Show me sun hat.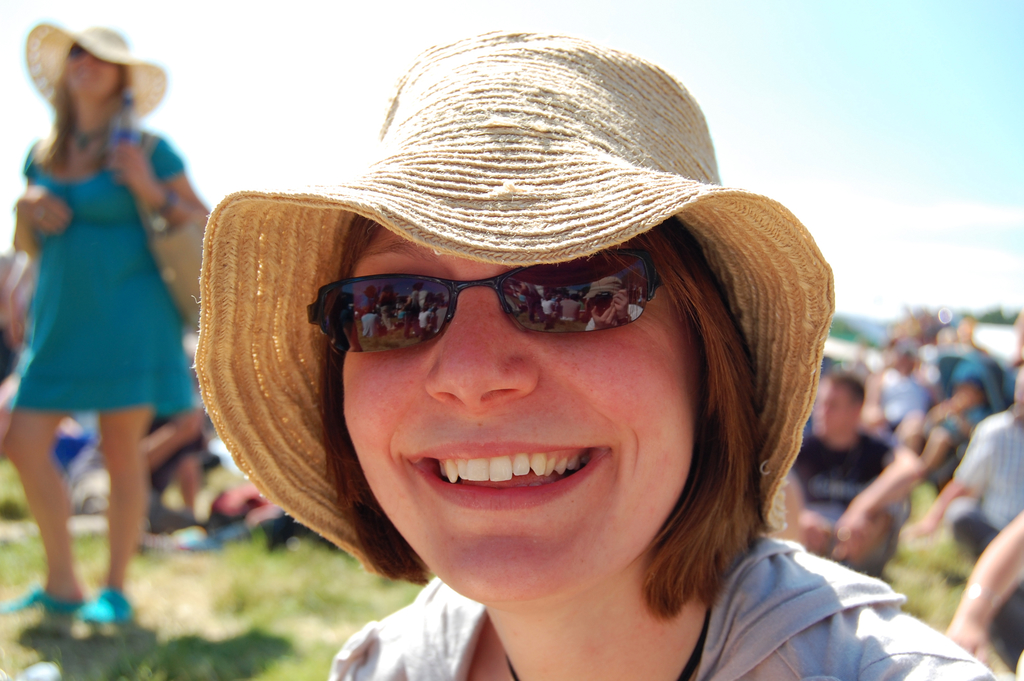
sun hat is here: pyautogui.locateOnScreen(22, 19, 172, 119).
